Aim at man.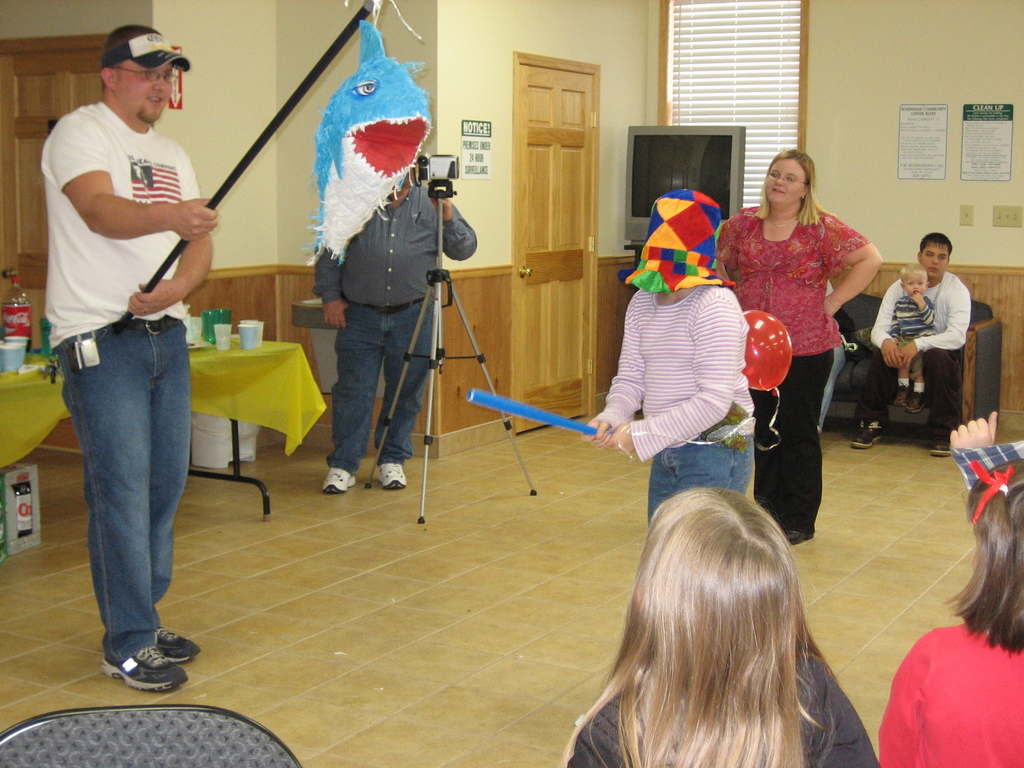
Aimed at rect(25, 20, 220, 692).
